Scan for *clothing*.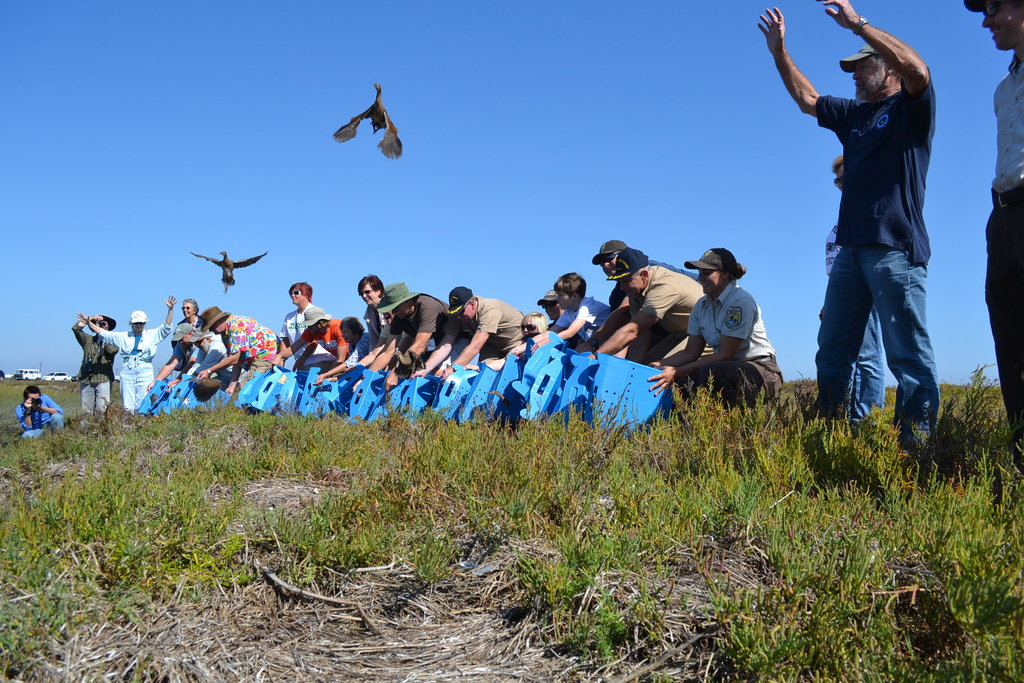
Scan result: select_region(612, 255, 701, 343).
